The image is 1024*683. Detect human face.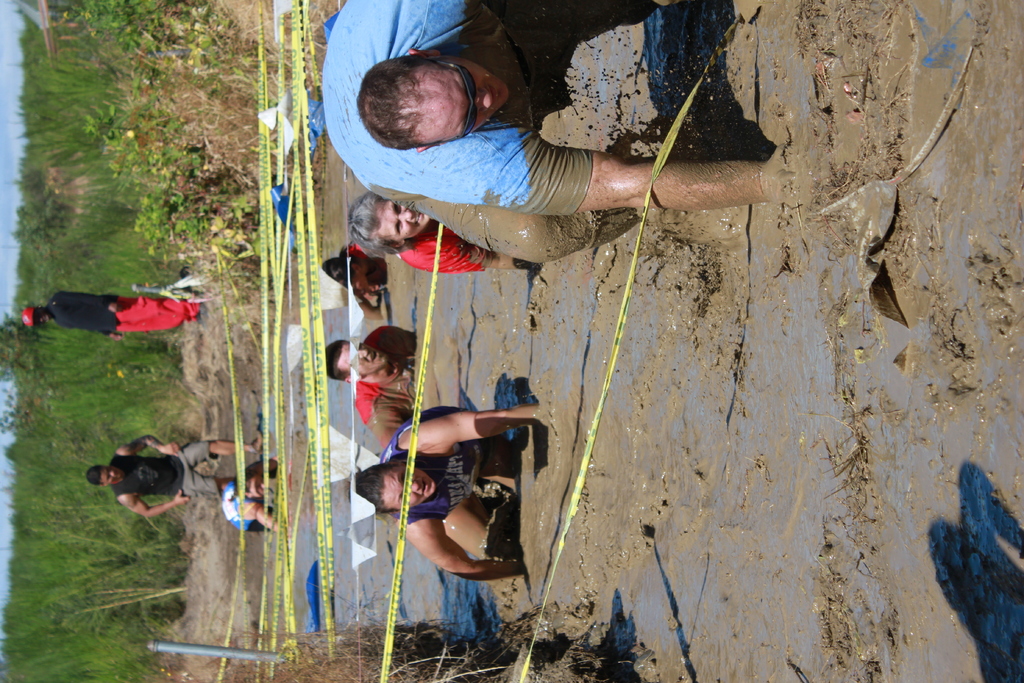
Detection: {"left": 334, "top": 347, "right": 387, "bottom": 375}.
